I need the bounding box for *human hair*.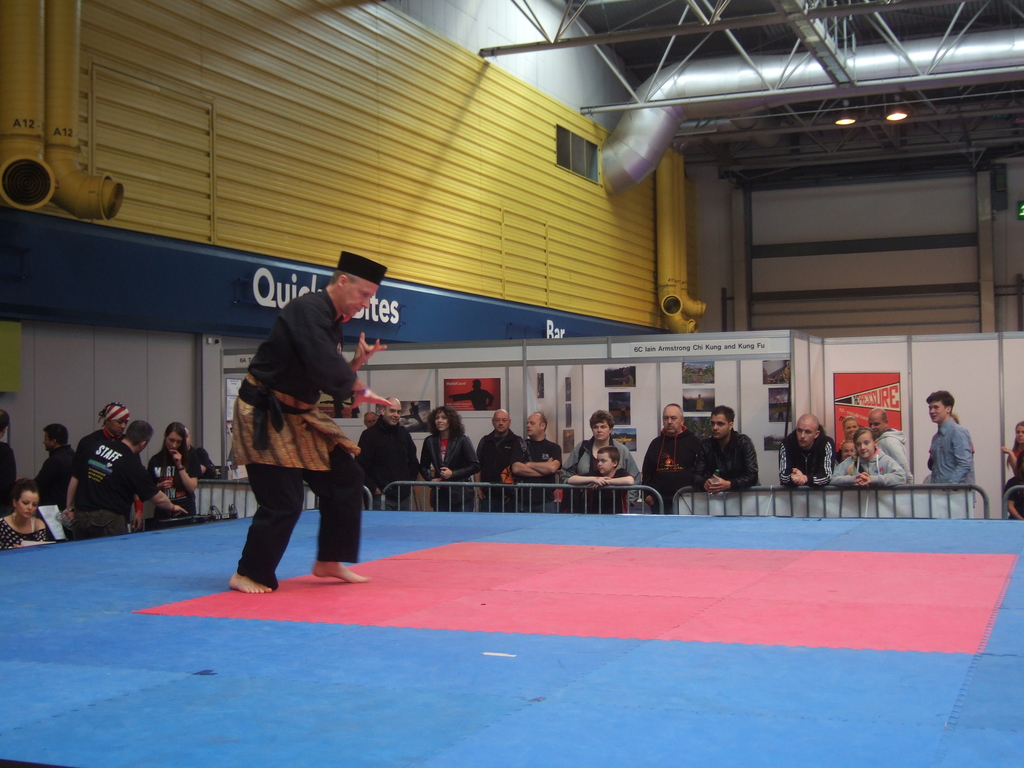
Here it is: select_region(329, 267, 354, 283).
